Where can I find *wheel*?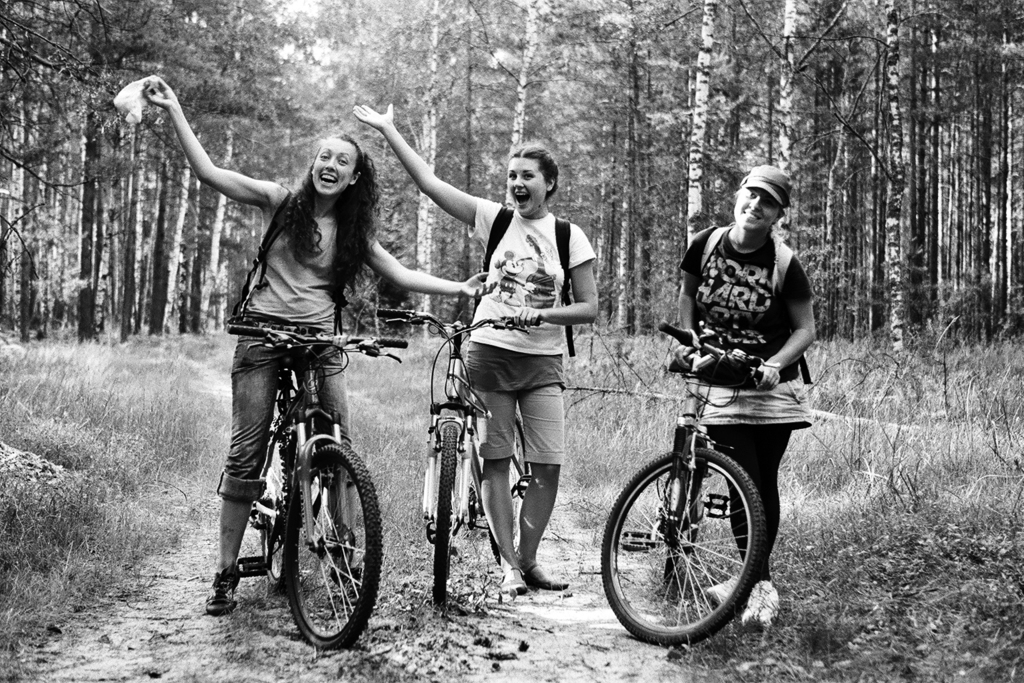
You can find it at detection(285, 441, 381, 651).
